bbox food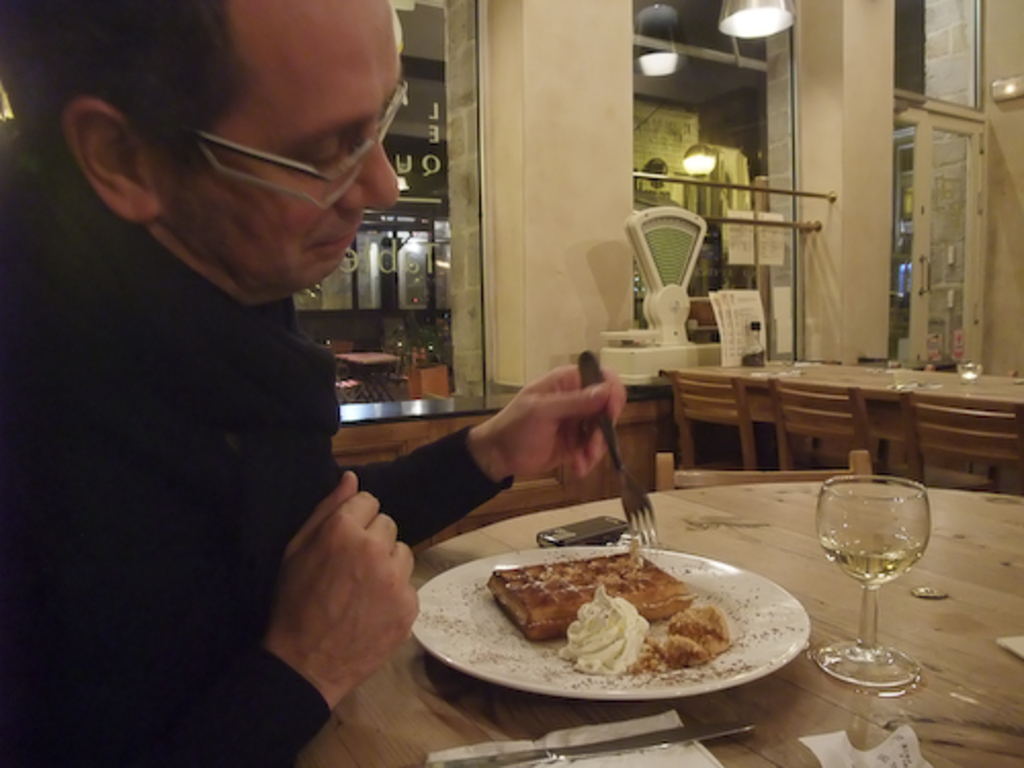
box(475, 545, 780, 702)
